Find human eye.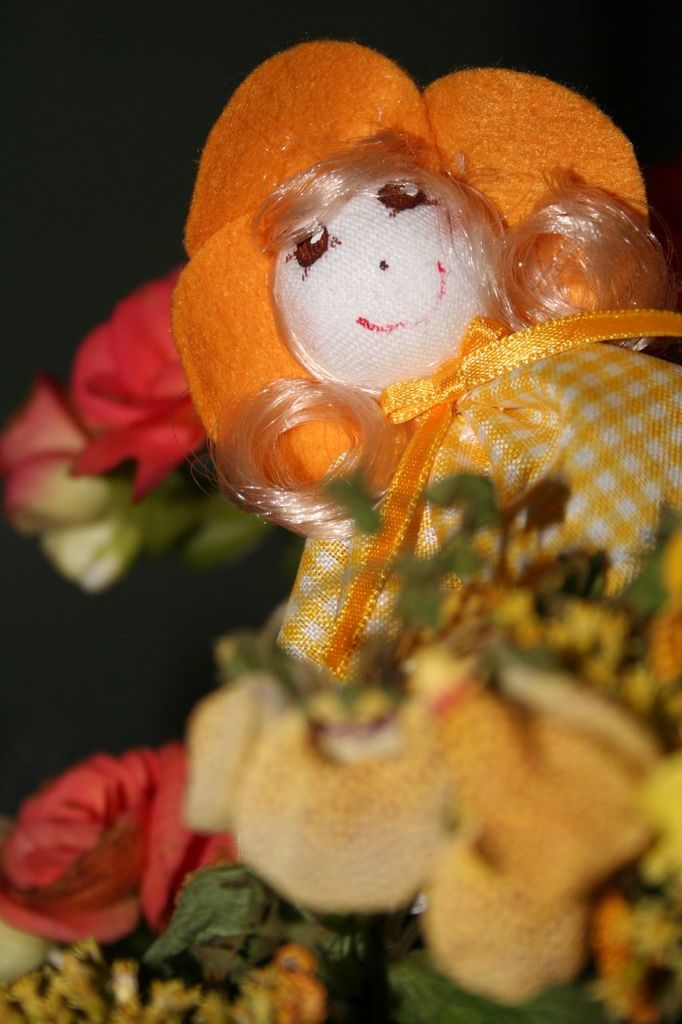
(289, 214, 335, 282).
